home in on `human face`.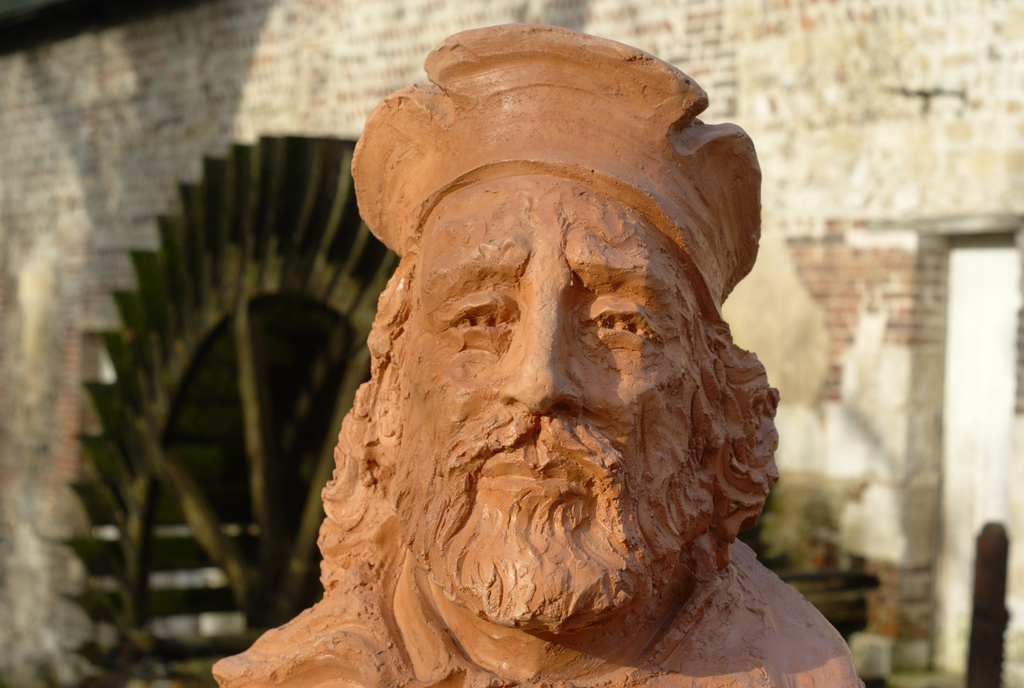
Homed in at 397 177 701 620.
